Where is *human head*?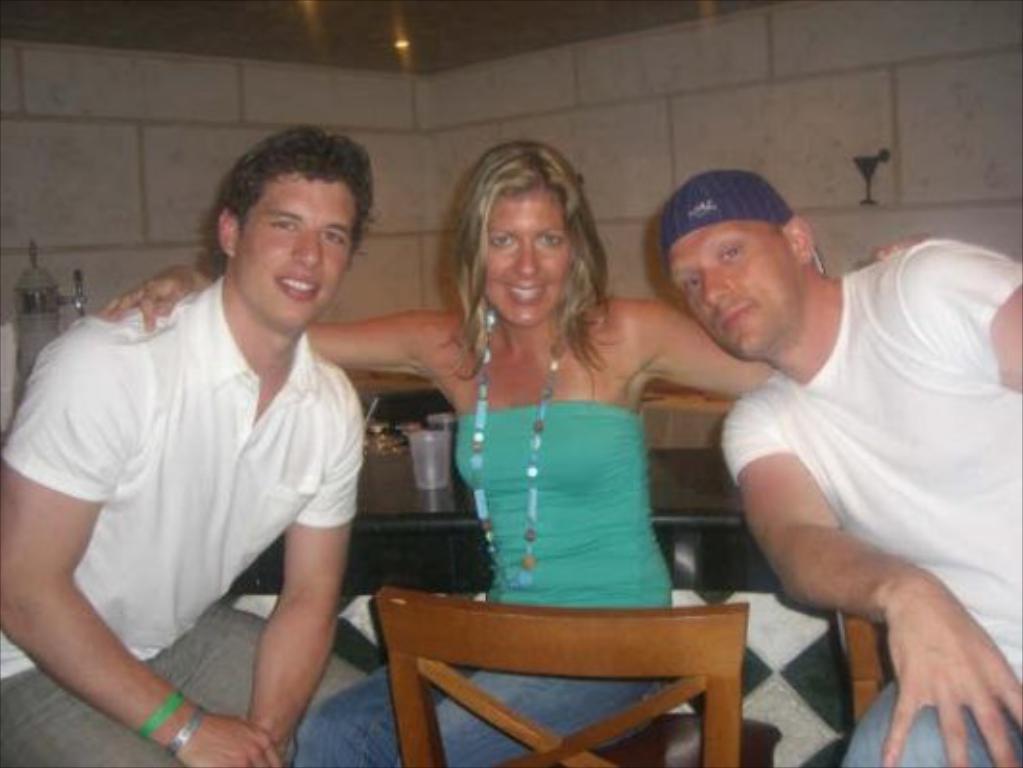
[666,169,814,359].
